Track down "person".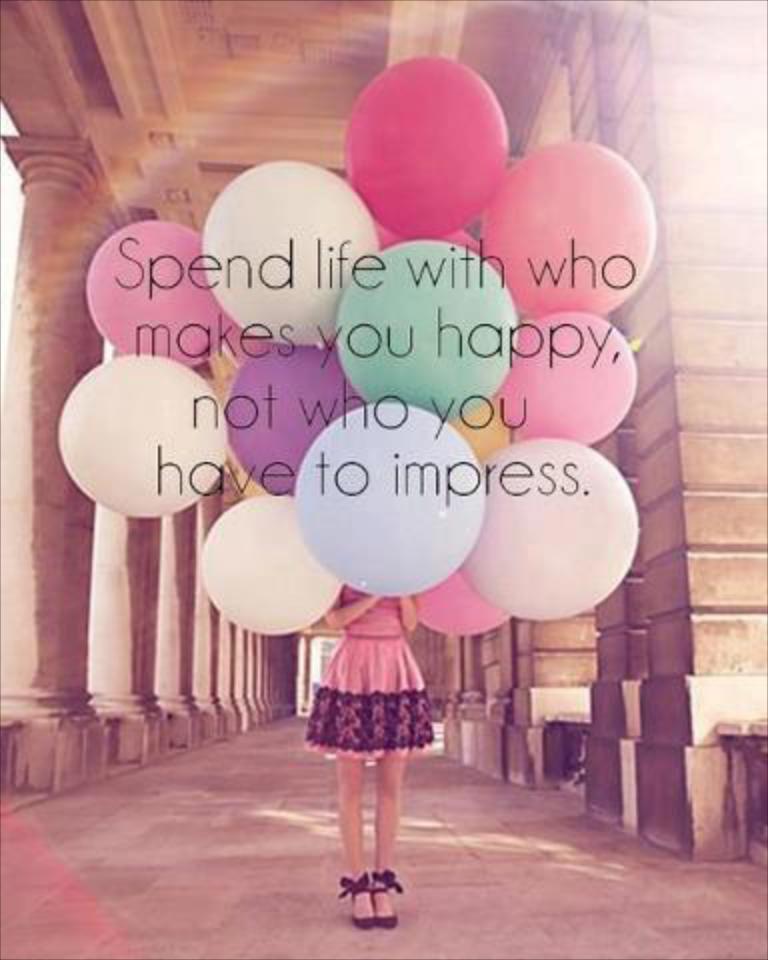
Tracked to 276, 454, 496, 916.
